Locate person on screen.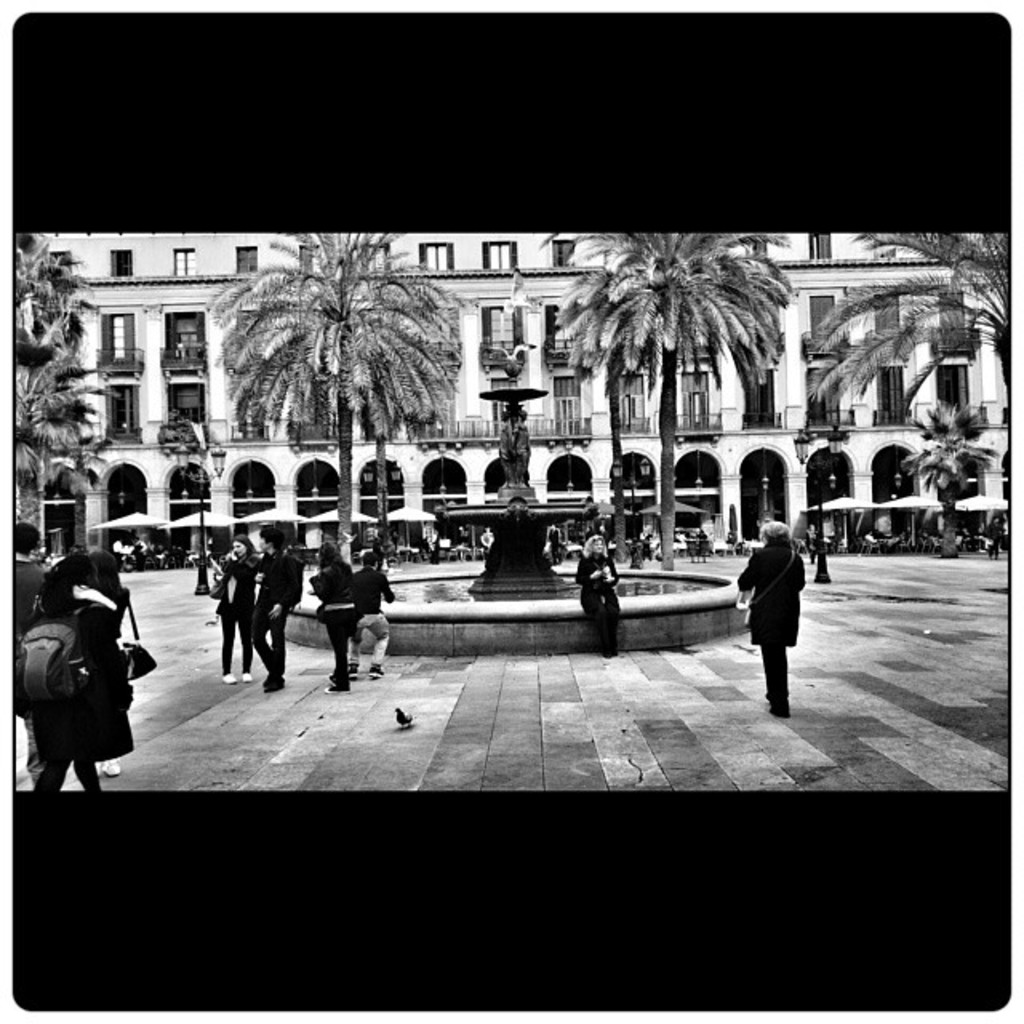
On screen at {"left": 570, "top": 528, "right": 626, "bottom": 646}.
